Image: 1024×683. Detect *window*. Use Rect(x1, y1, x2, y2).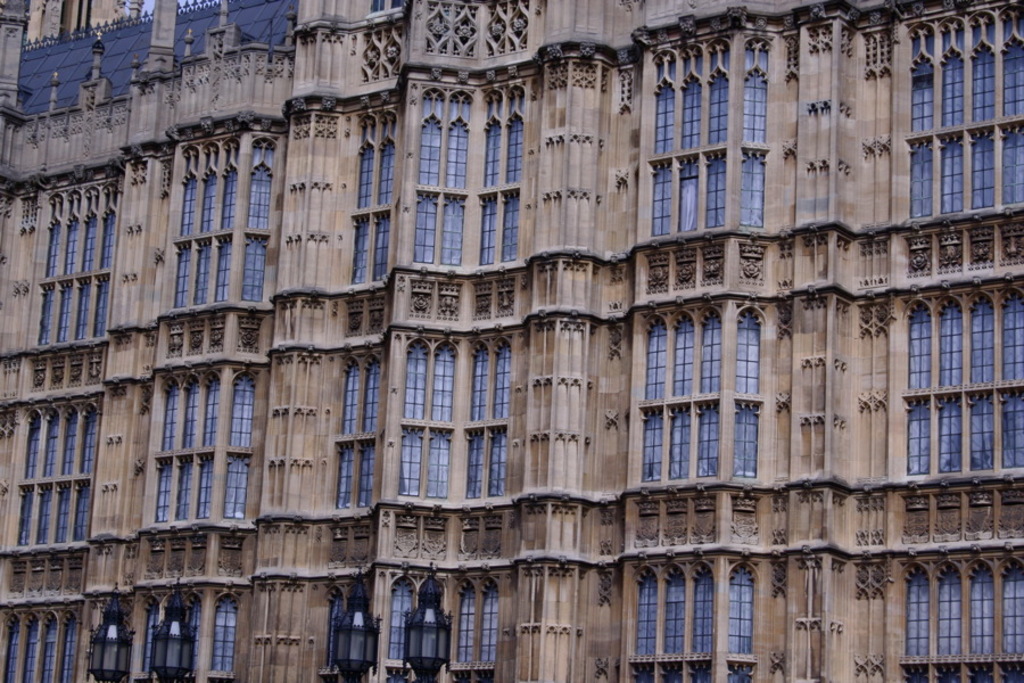
Rect(636, 563, 662, 657).
